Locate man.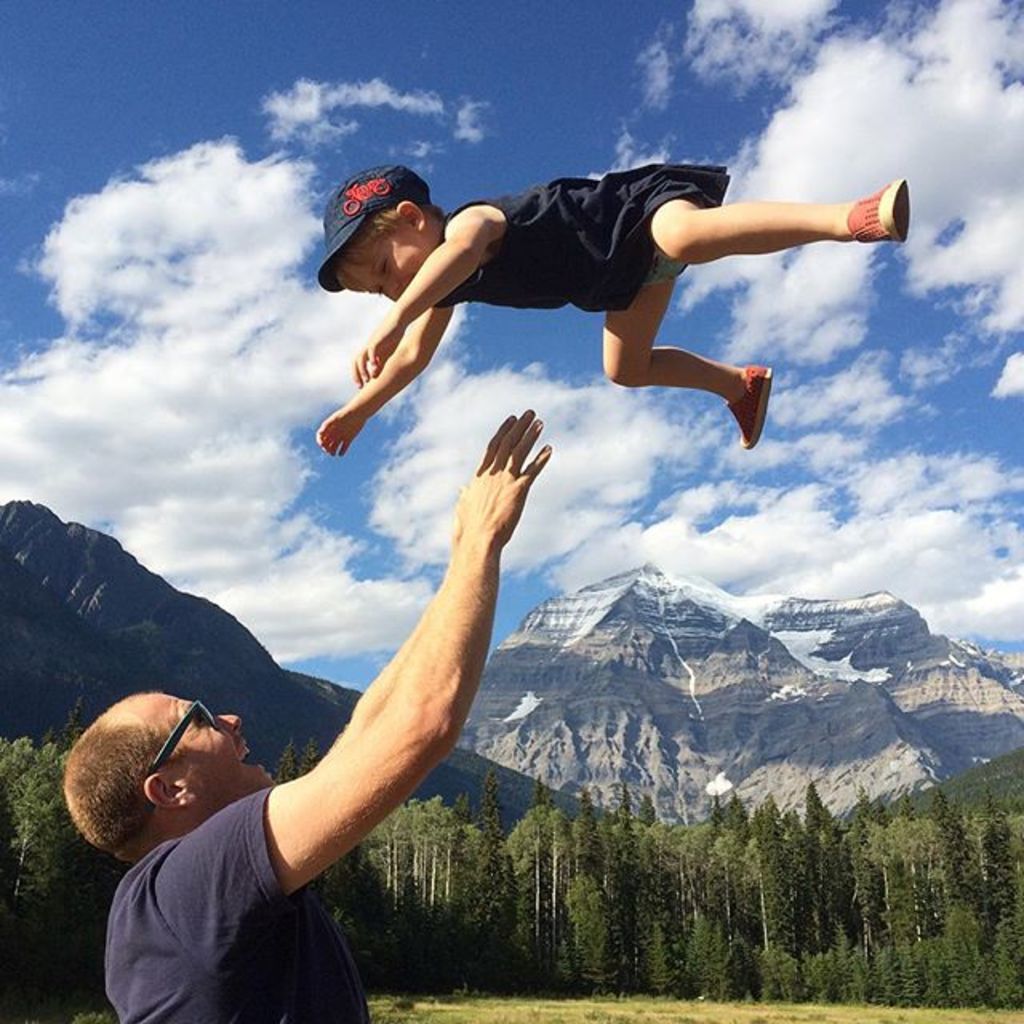
Bounding box: <bbox>61, 406, 554, 1022</bbox>.
